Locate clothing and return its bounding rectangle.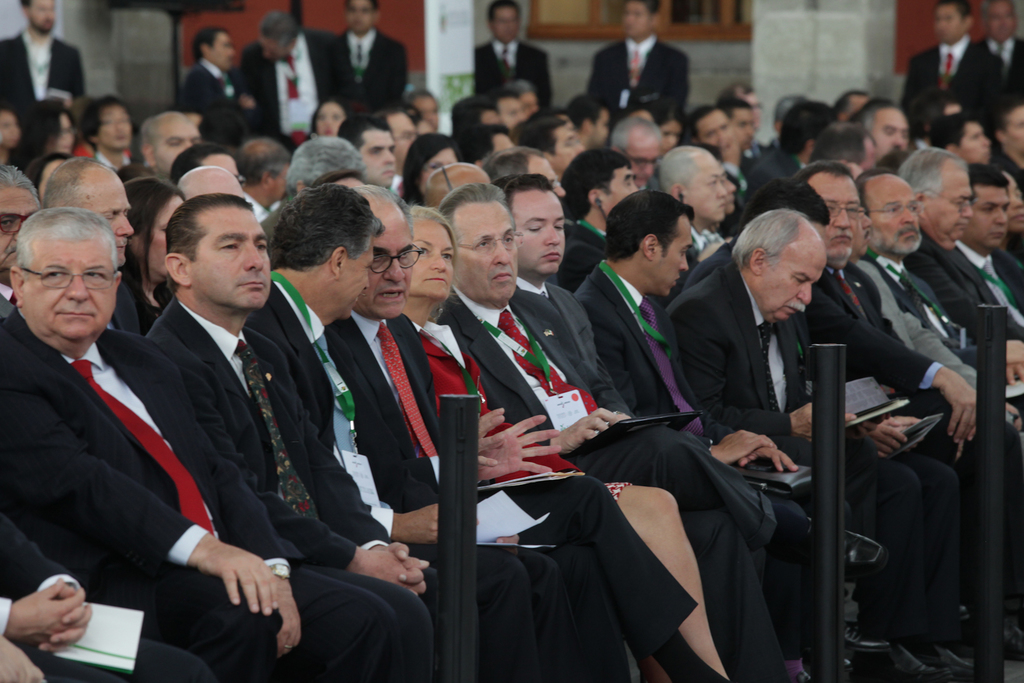
left=502, top=488, right=698, bottom=682.
